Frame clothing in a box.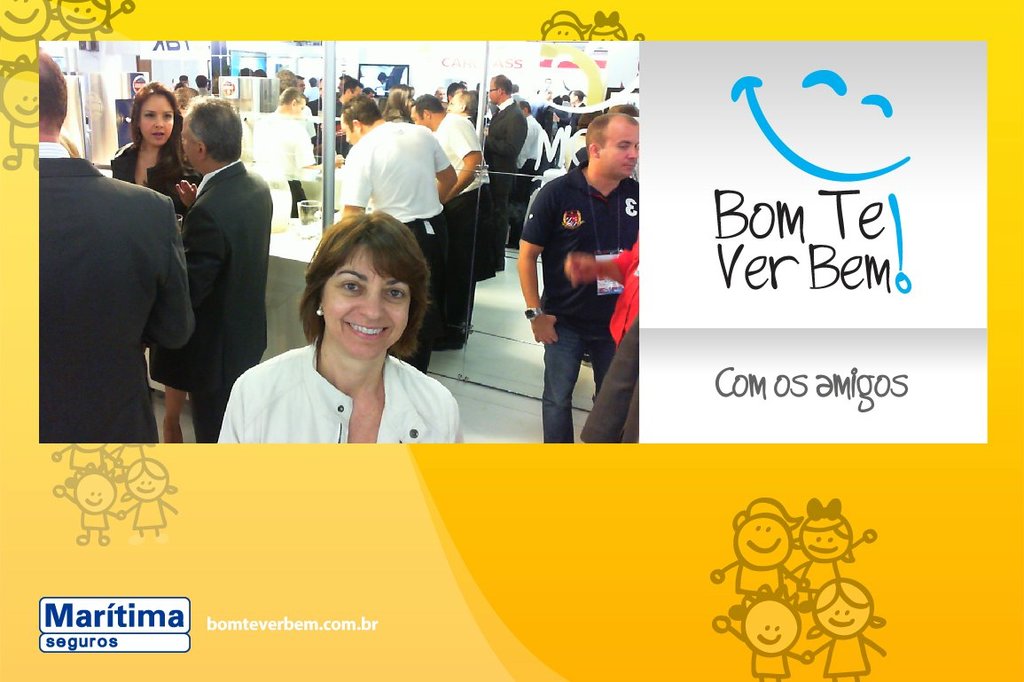
crop(425, 109, 483, 203).
